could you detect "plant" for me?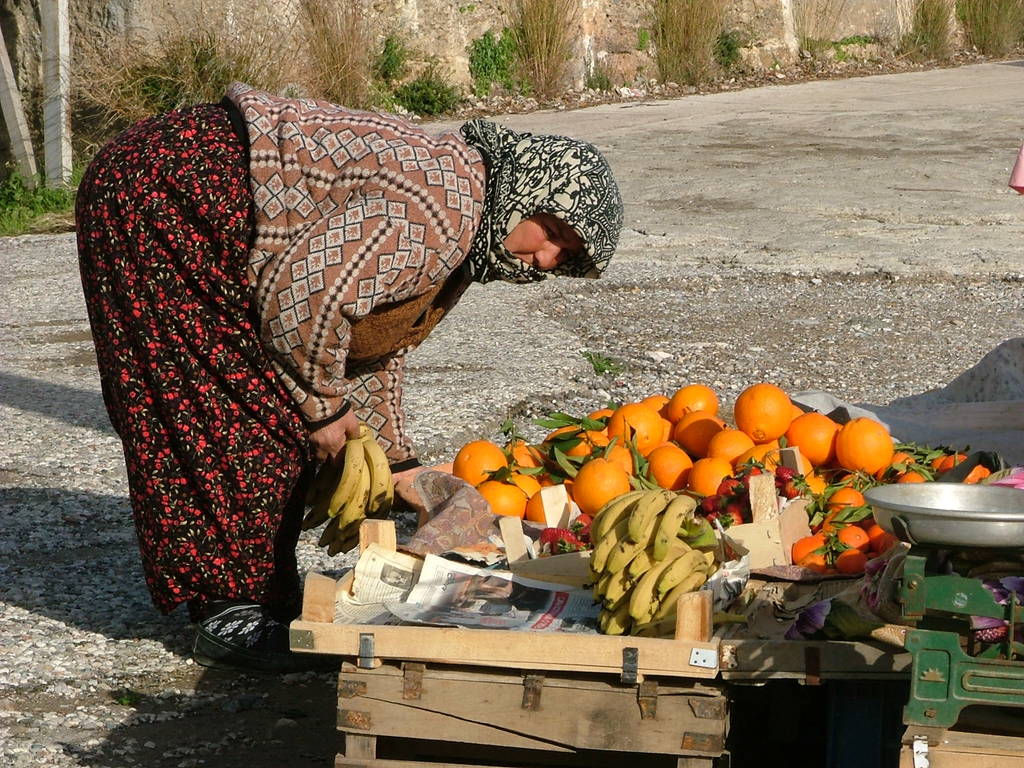
Detection result: x1=830 y1=29 x2=886 y2=49.
